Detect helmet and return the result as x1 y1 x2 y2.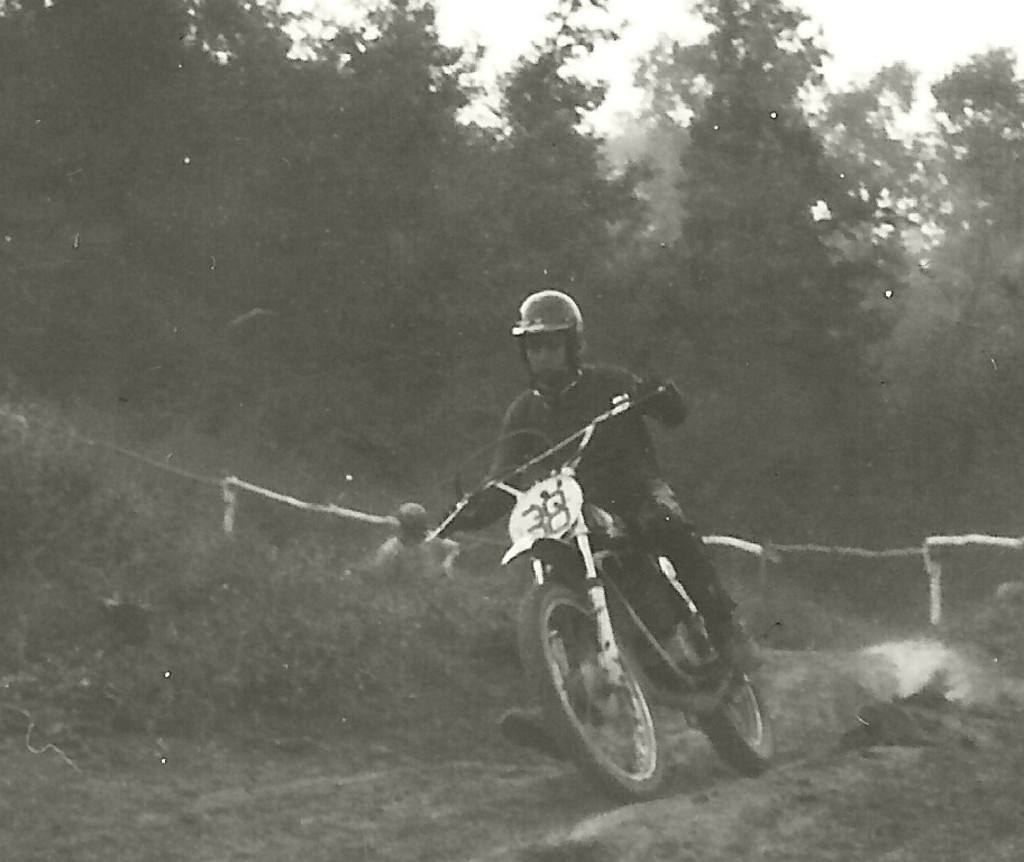
508 287 601 395.
